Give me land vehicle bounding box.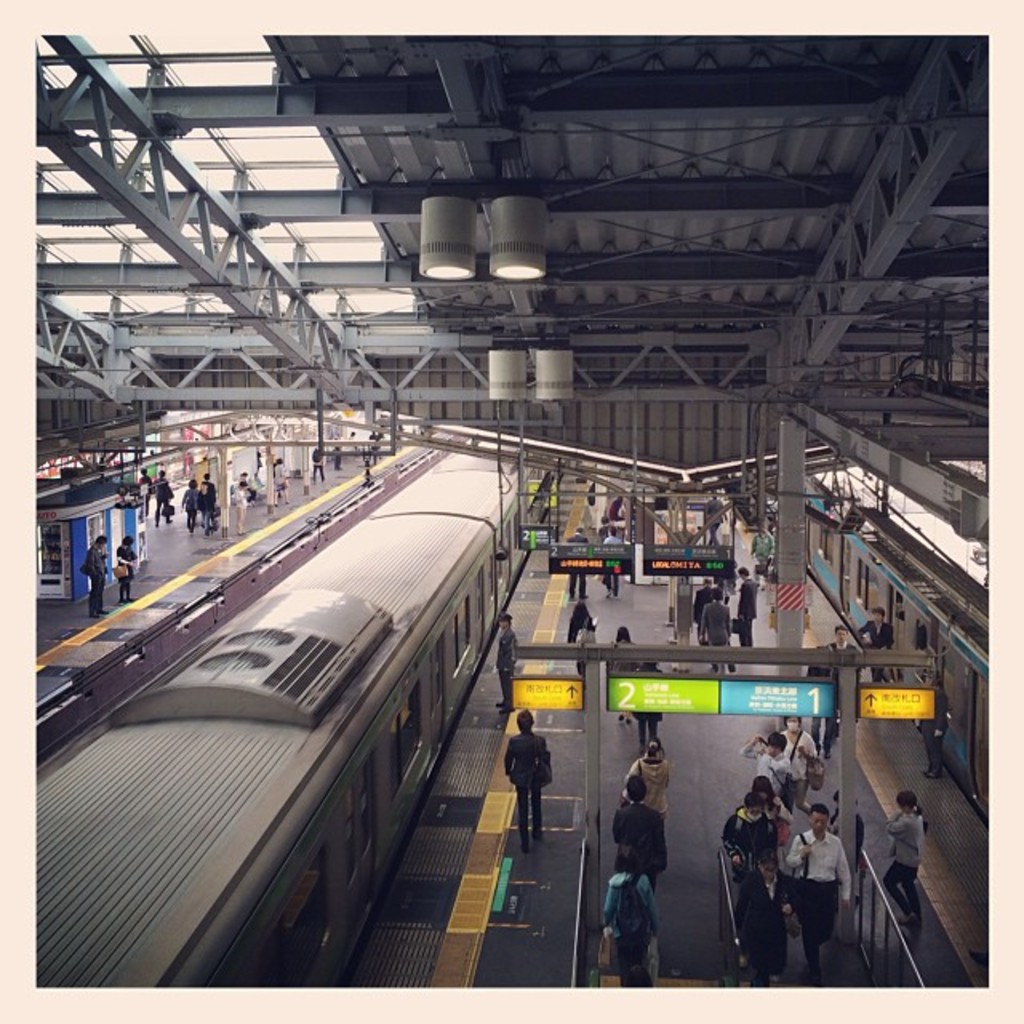
<bbox>14, 424, 618, 990</bbox>.
